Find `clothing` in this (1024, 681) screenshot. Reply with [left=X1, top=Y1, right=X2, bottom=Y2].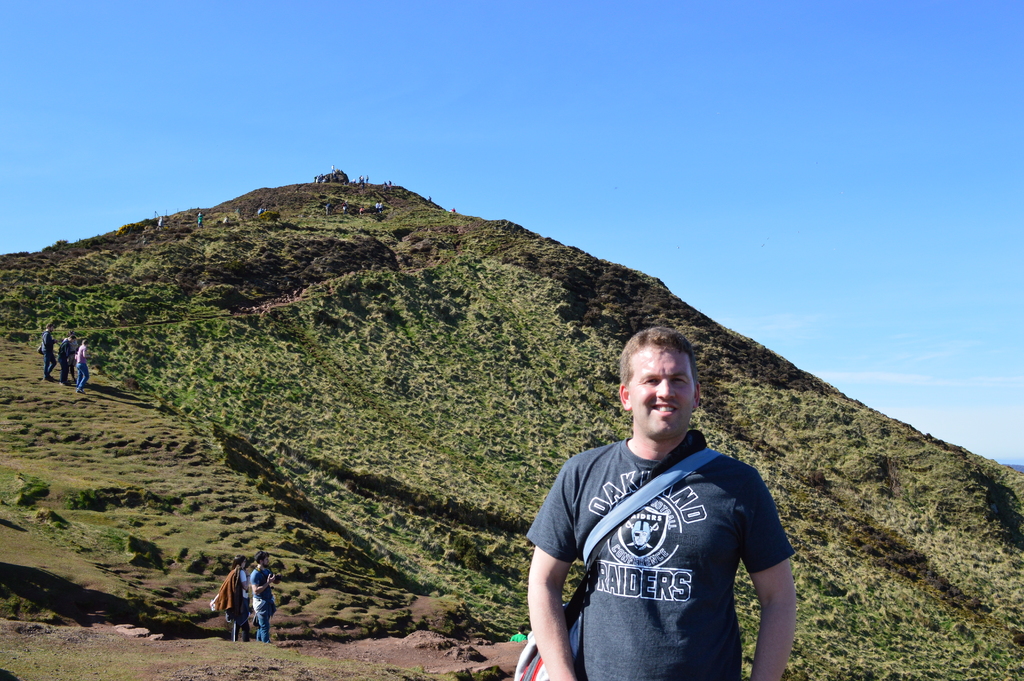
[left=249, top=568, right=272, bottom=637].
